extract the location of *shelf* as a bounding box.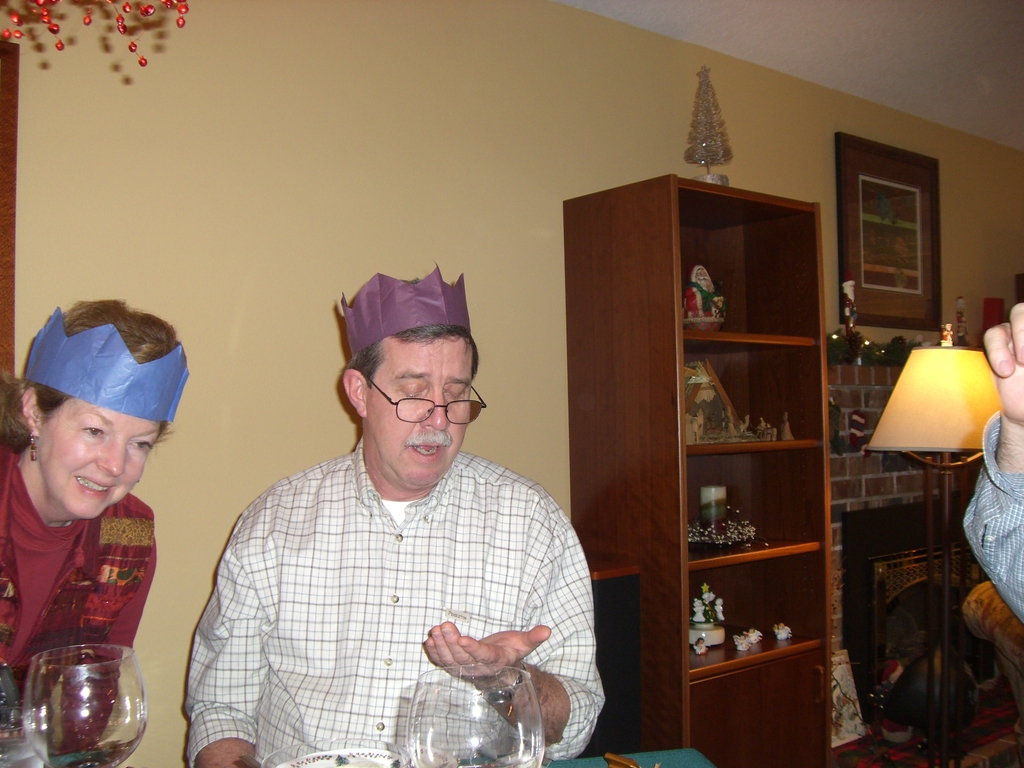
box=[680, 193, 815, 335].
